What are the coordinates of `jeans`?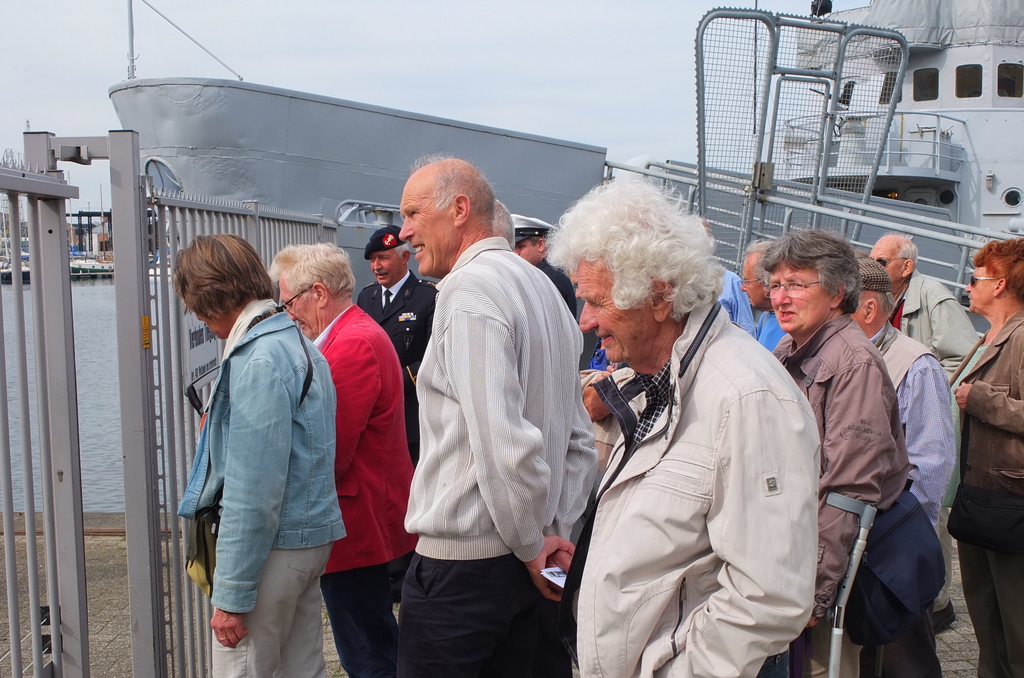
pyautogui.locateOnScreen(327, 561, 403, 677).
